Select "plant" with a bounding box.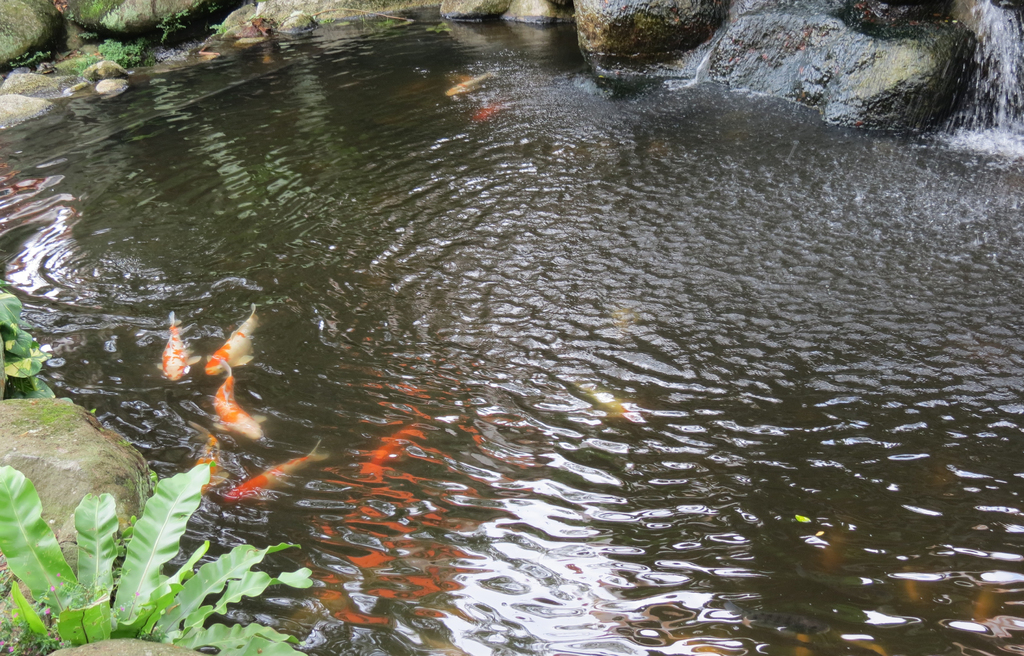
BBox(0, 272, 58, 408).
